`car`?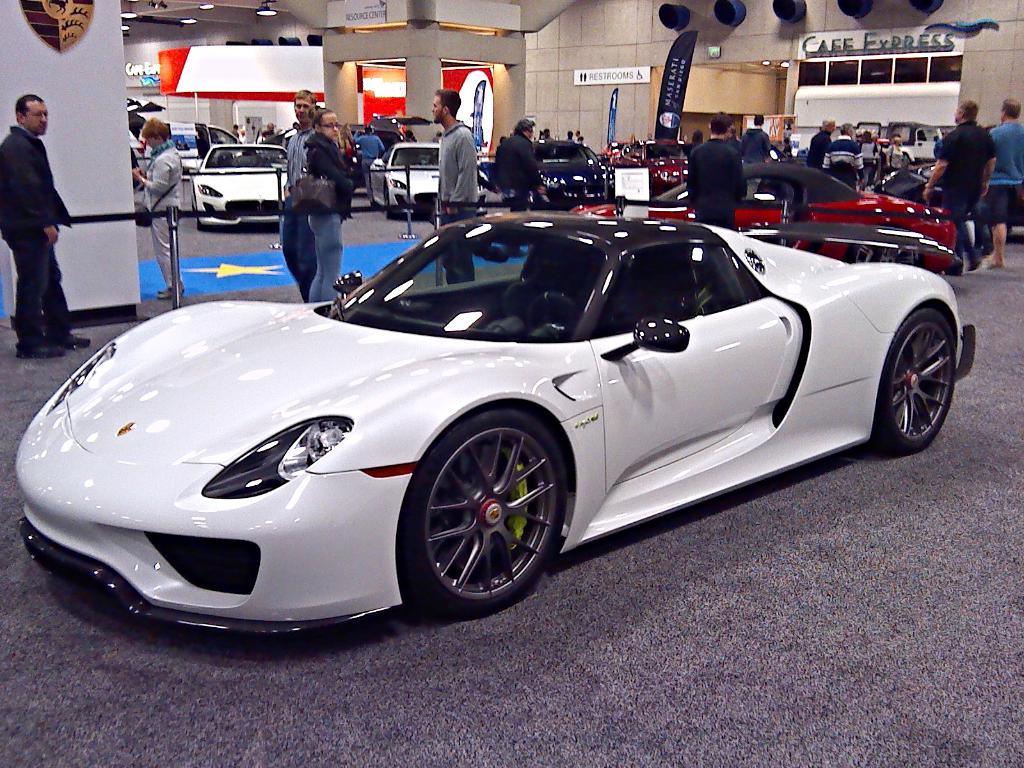
bbox(362, 140, 483, 218)
